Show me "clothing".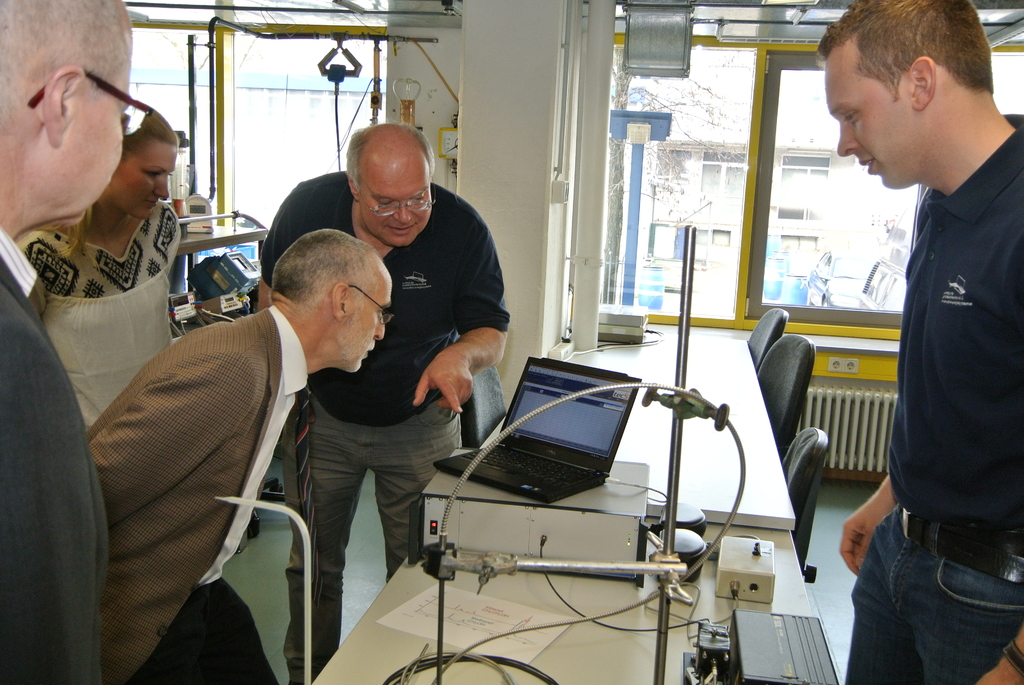
"clothing" is here: 259:170:510:684.
